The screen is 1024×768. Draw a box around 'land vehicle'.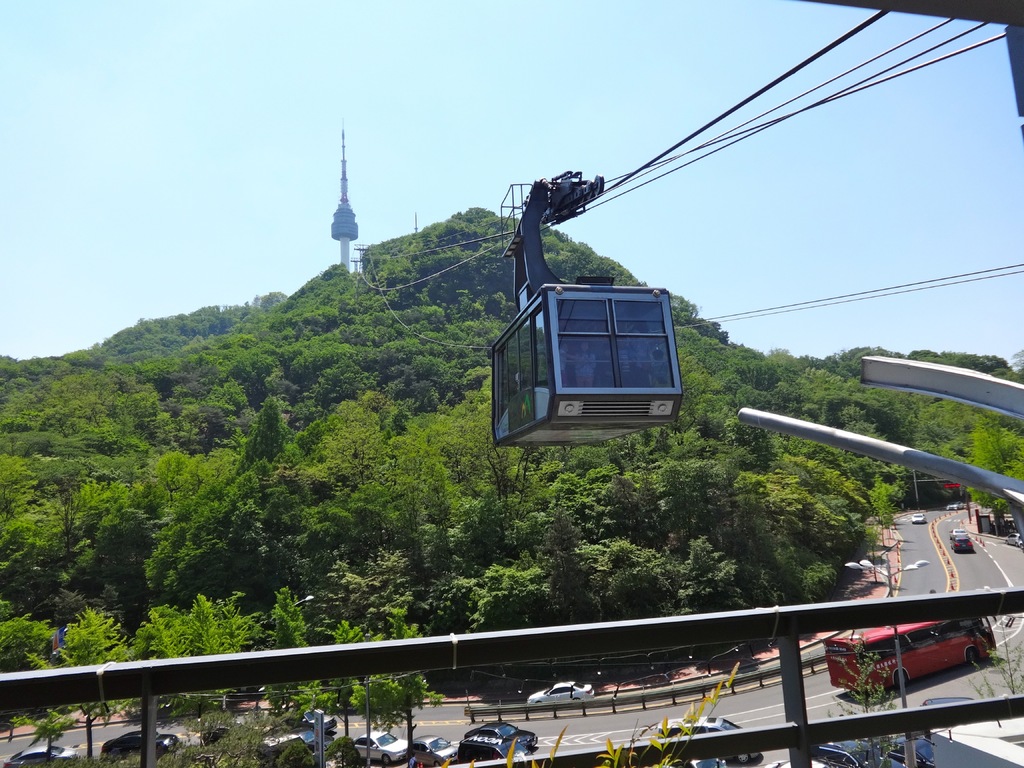
bbox=[656, 715, 761, 765].
